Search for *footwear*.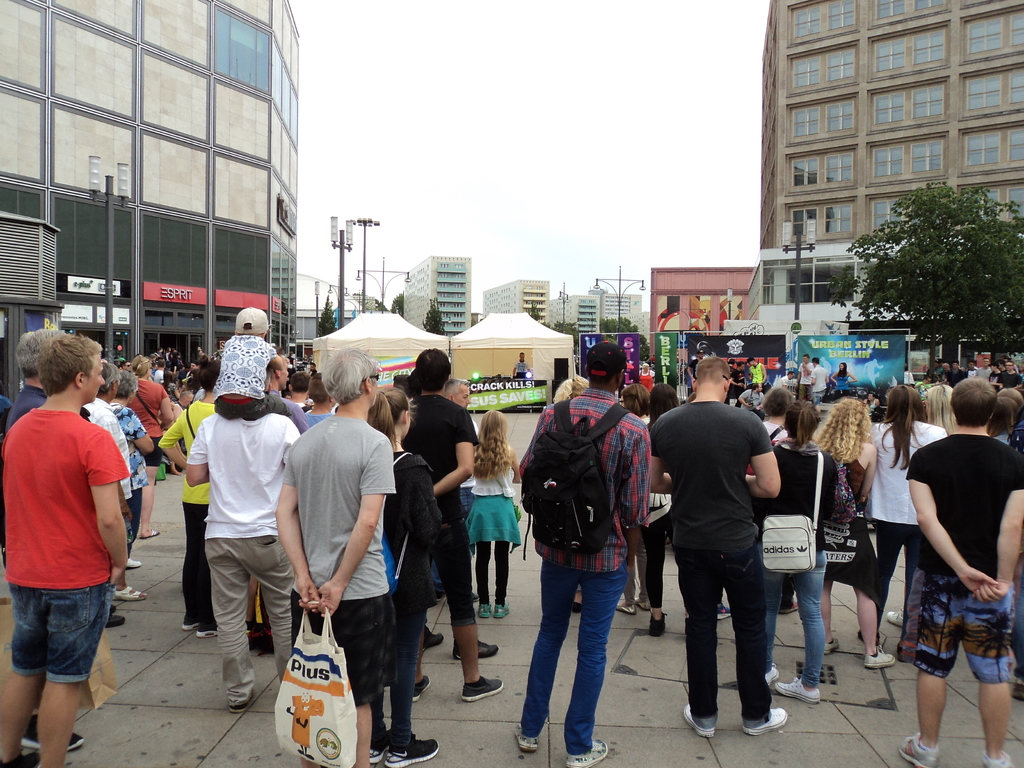
Found at 446, 643, 503, 661.
